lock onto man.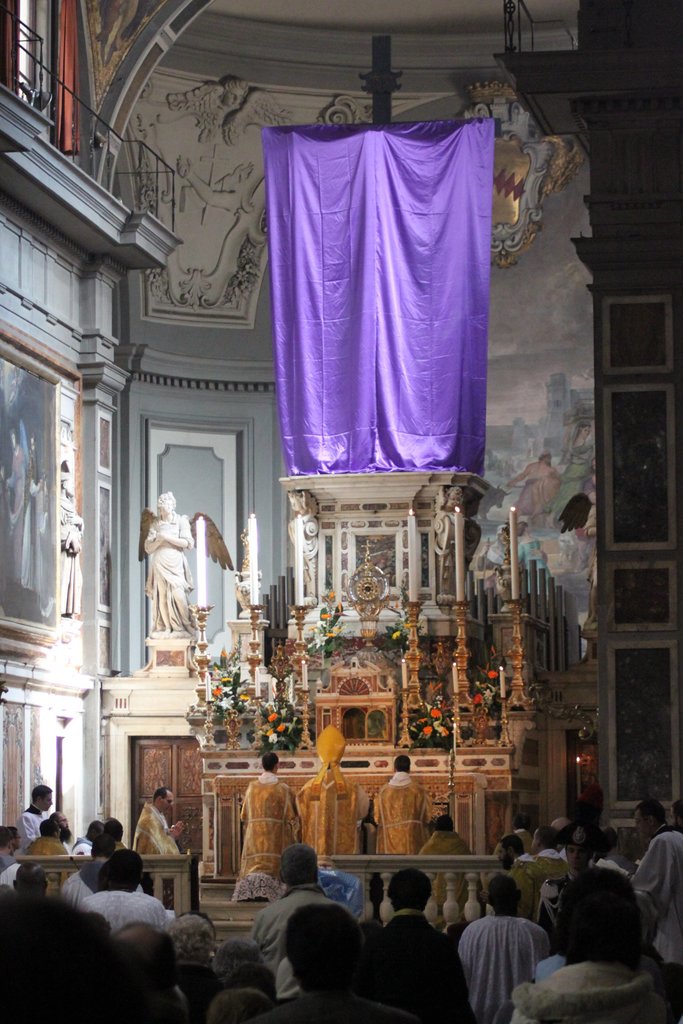
Locked: {"x1": 374, "y1": 758, "x2": 421, "y2": 860}.
